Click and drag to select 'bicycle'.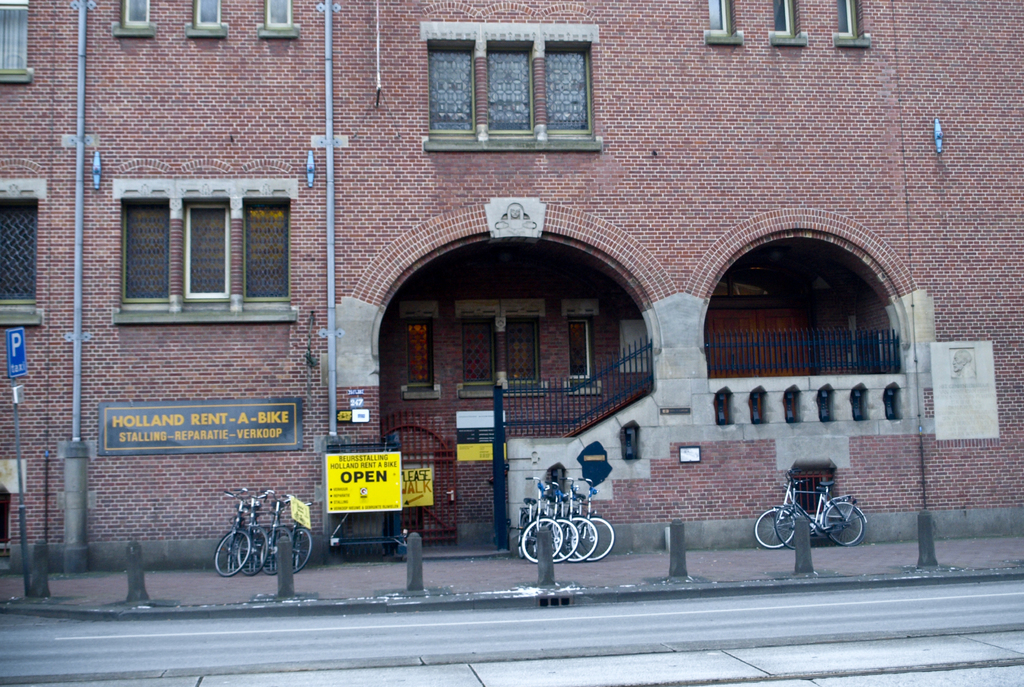
Selection: left=563, top=487, right=605, bottom=562.
